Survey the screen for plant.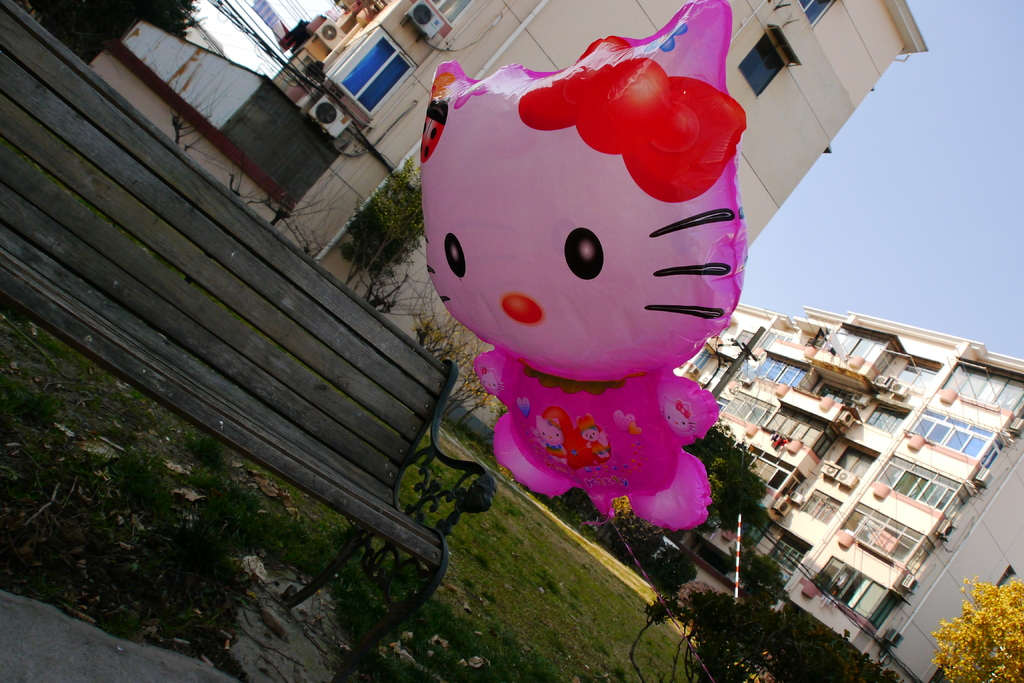
Survey found: [521,486,604,544].
